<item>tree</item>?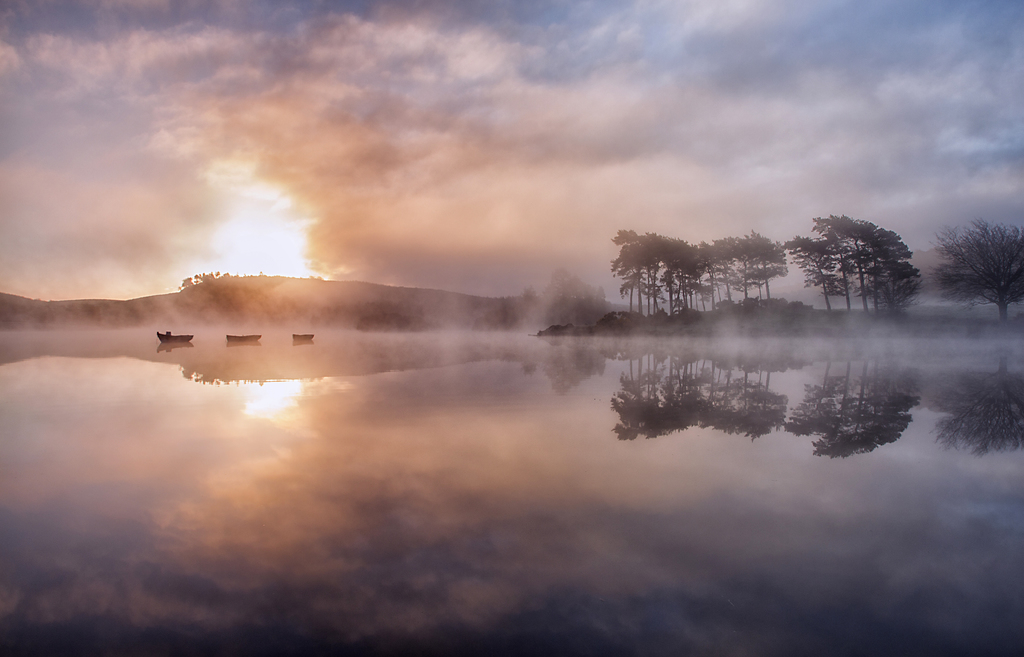
<bbox>538, 259, 593, 299</bbox>
